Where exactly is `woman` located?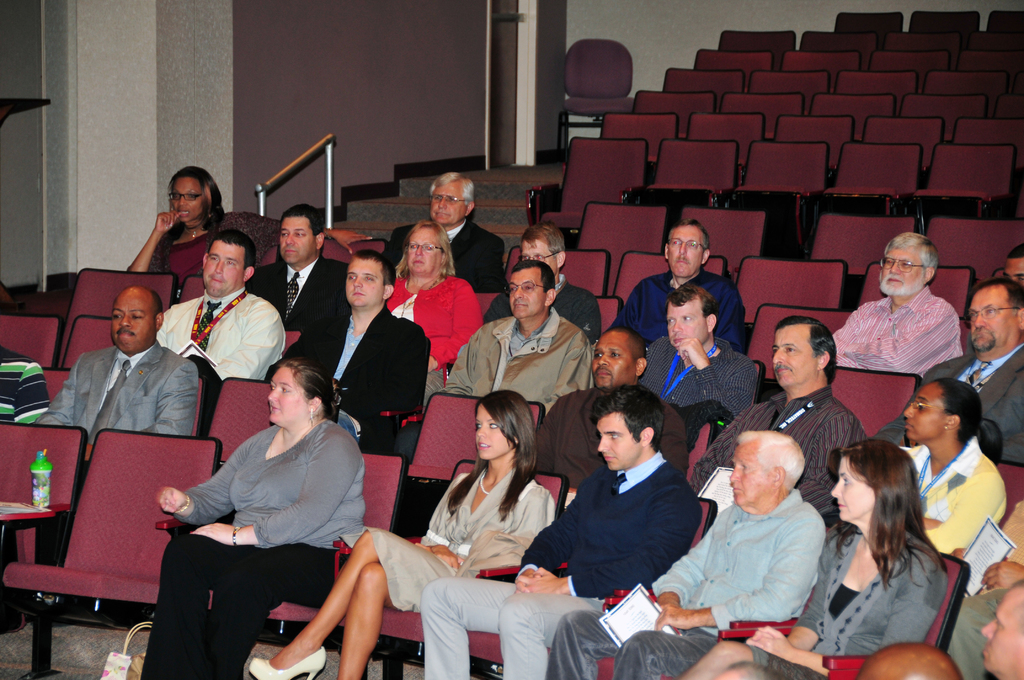
Its bounding box is bbox(159, 348, 371, 670).
